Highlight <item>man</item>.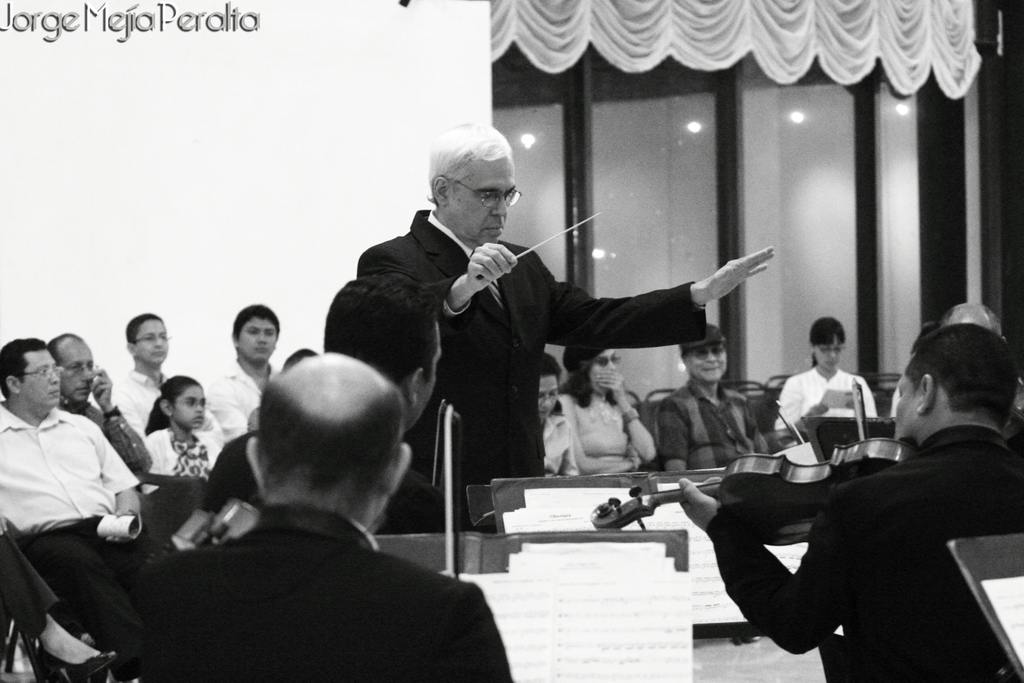
Highlighted region: select_region(108, 352, 514, 682).
